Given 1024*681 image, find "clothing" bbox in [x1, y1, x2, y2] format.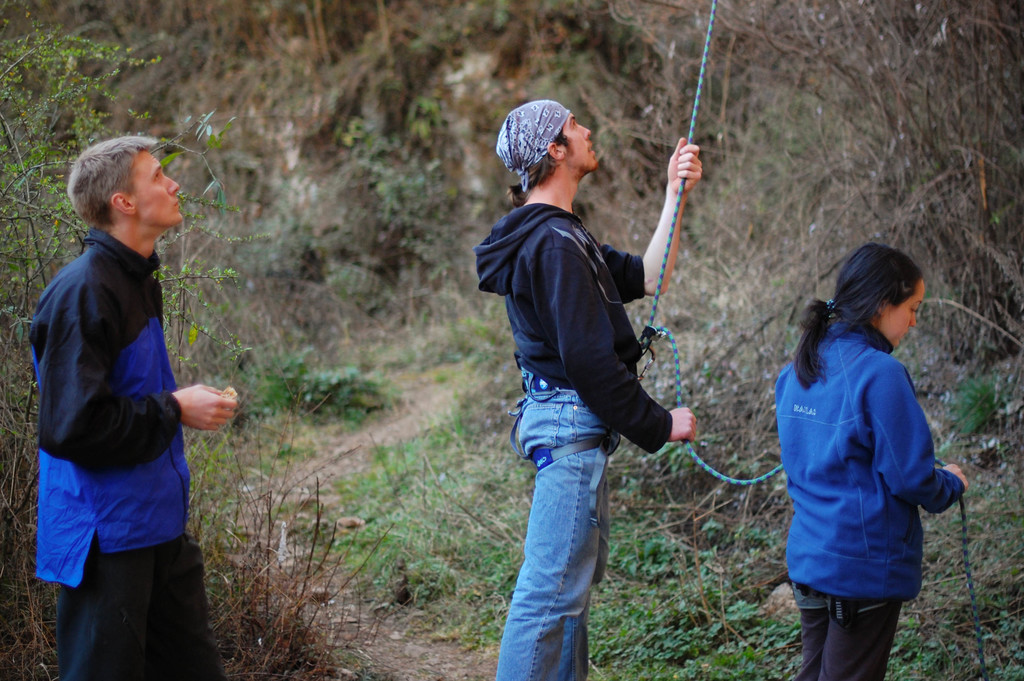
[778, 284, 958, 642].
